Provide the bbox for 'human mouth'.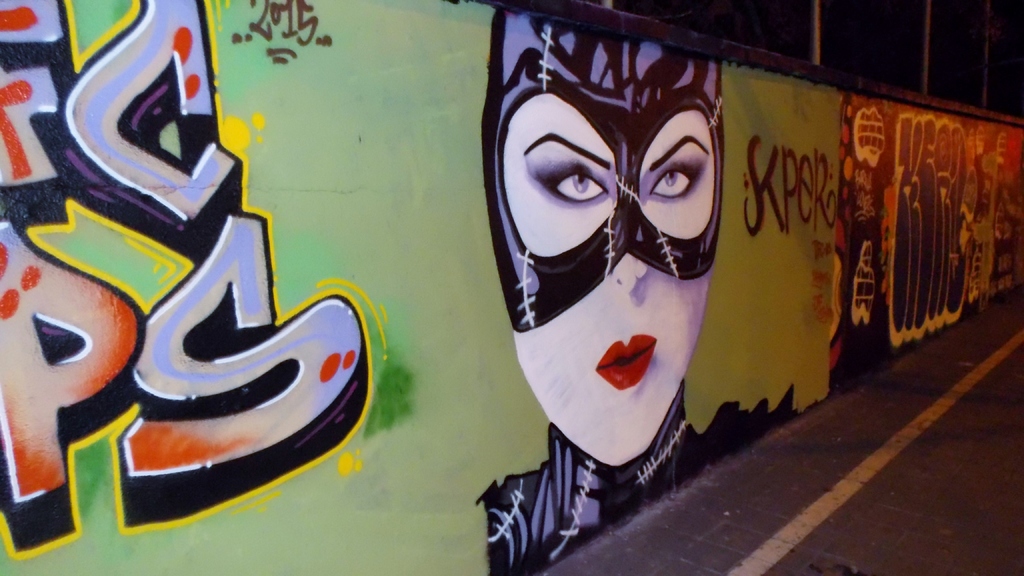
{"left": 595, "top": 334, "right": 655, "bottom": 387}.
